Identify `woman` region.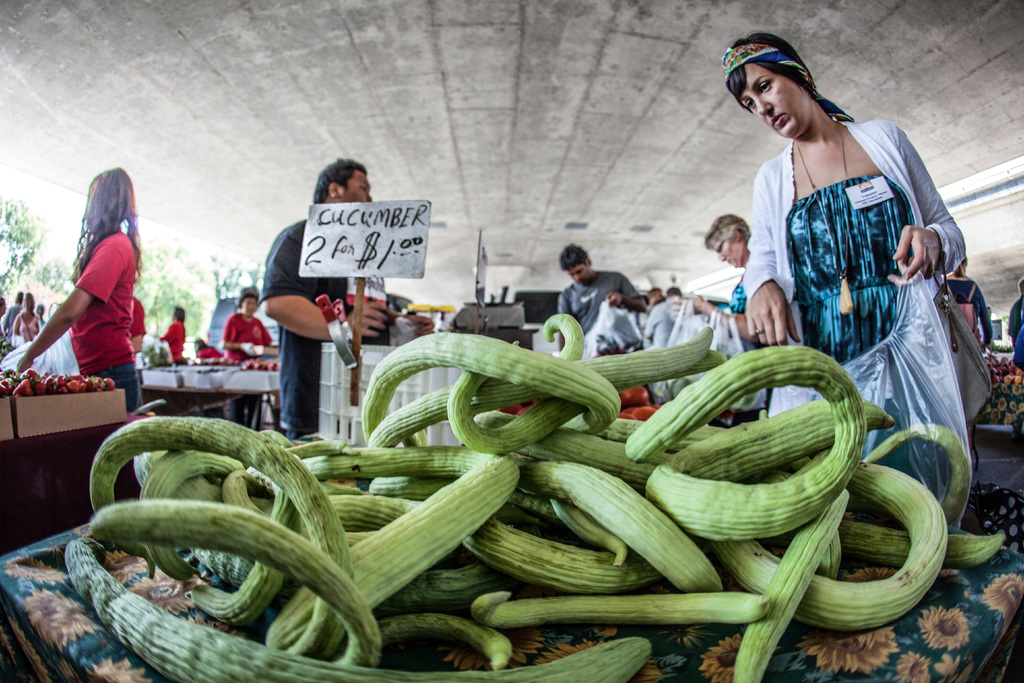
Region: detection(703, 29, 948, 383).
